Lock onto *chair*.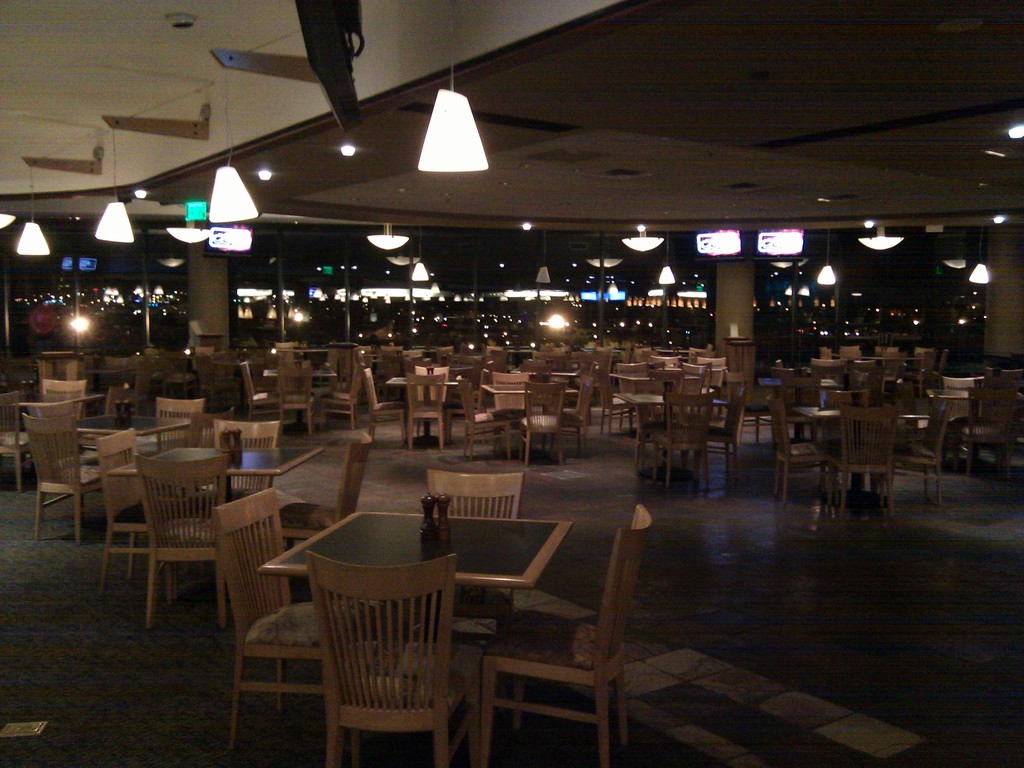
Locked: box=[938, 379, 991, 466].
